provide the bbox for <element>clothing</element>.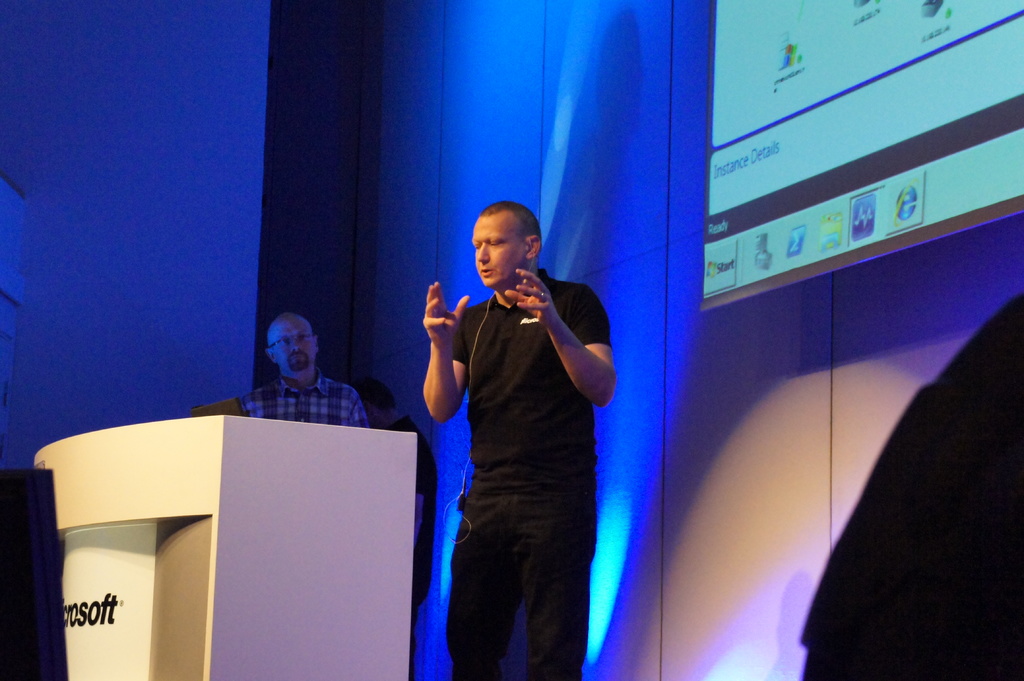
<bbox>438, 227, 614, 651</bbox>.
